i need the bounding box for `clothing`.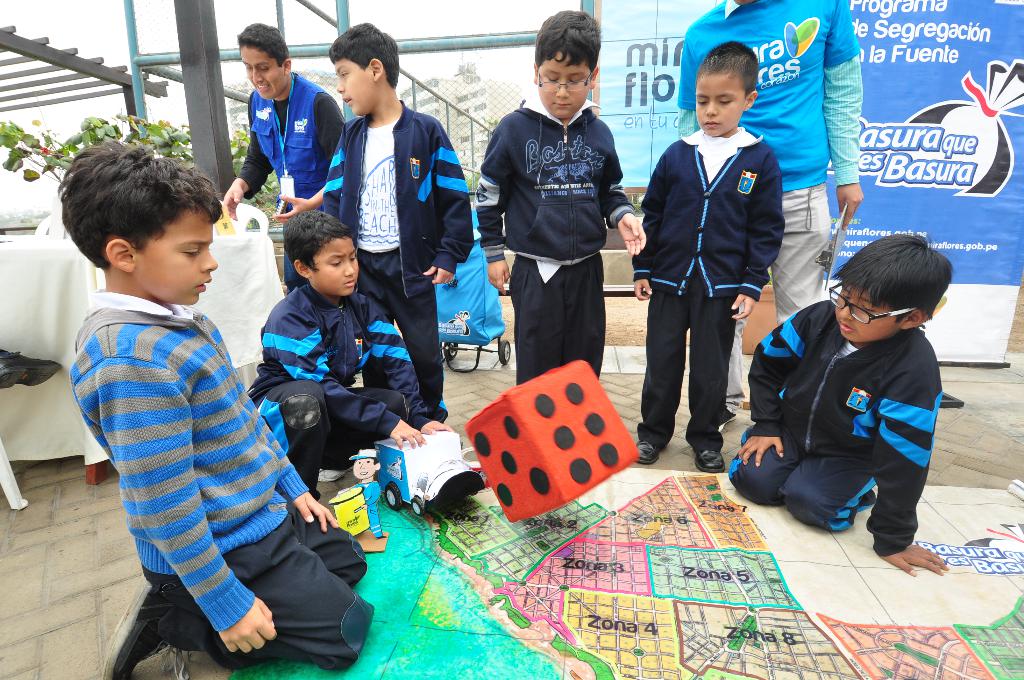
Here it is: pyautogui.locateOnScreen(253, 273, 436, 487).
